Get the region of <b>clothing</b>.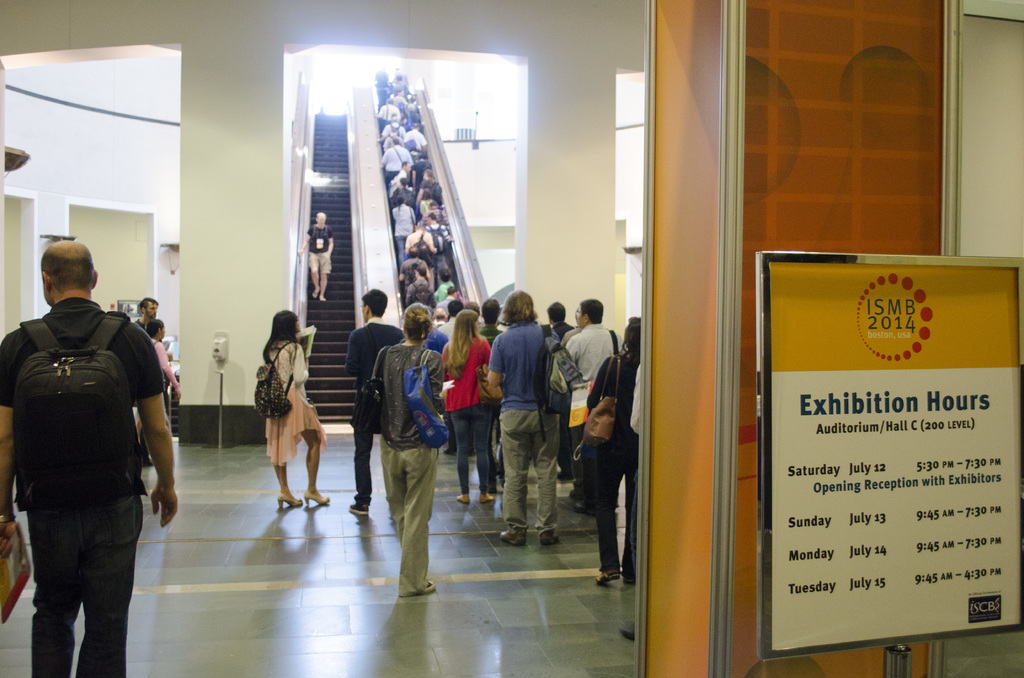
x1=383 y1=122 x2=403 y2=144.
